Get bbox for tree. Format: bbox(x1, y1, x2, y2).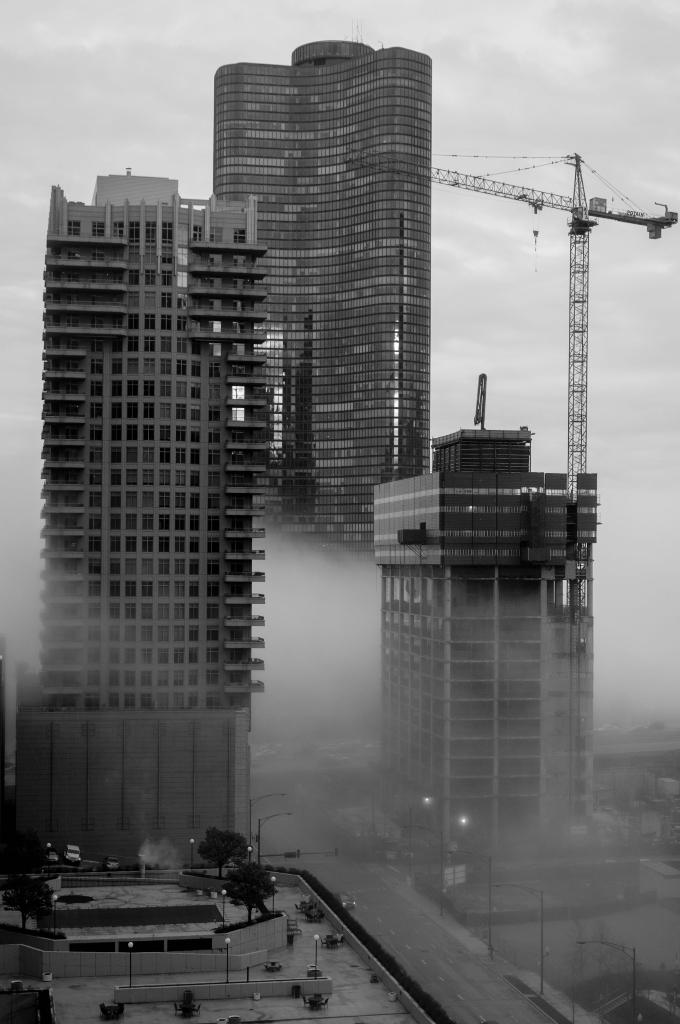
bbox(220, 860, 277, 926).
